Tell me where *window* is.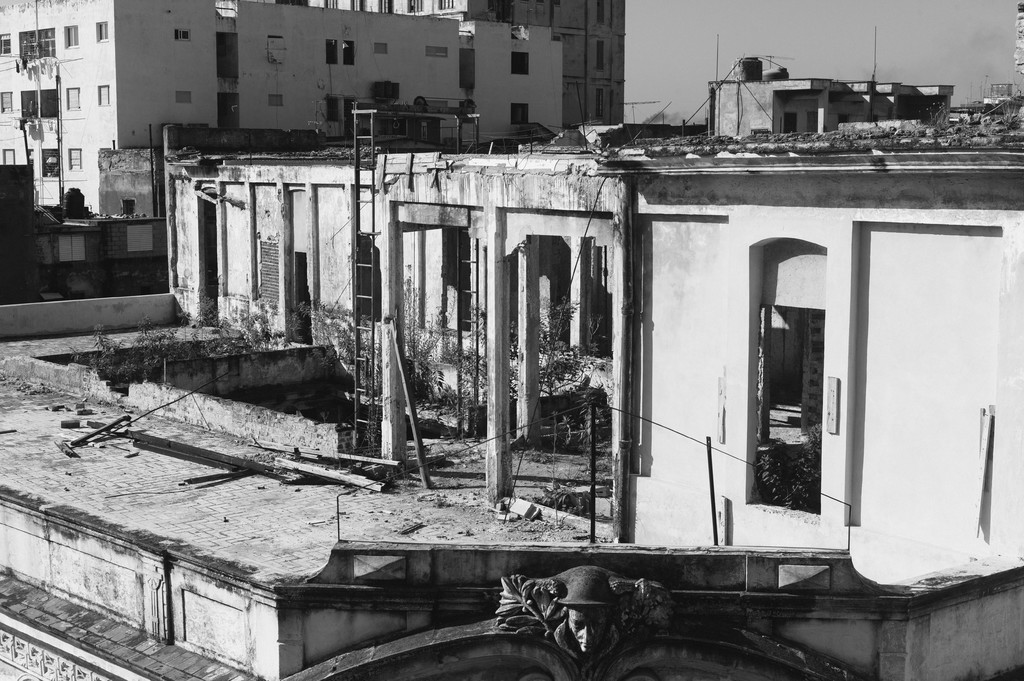
*window* is at Rect(757, 225, 844, 493).
